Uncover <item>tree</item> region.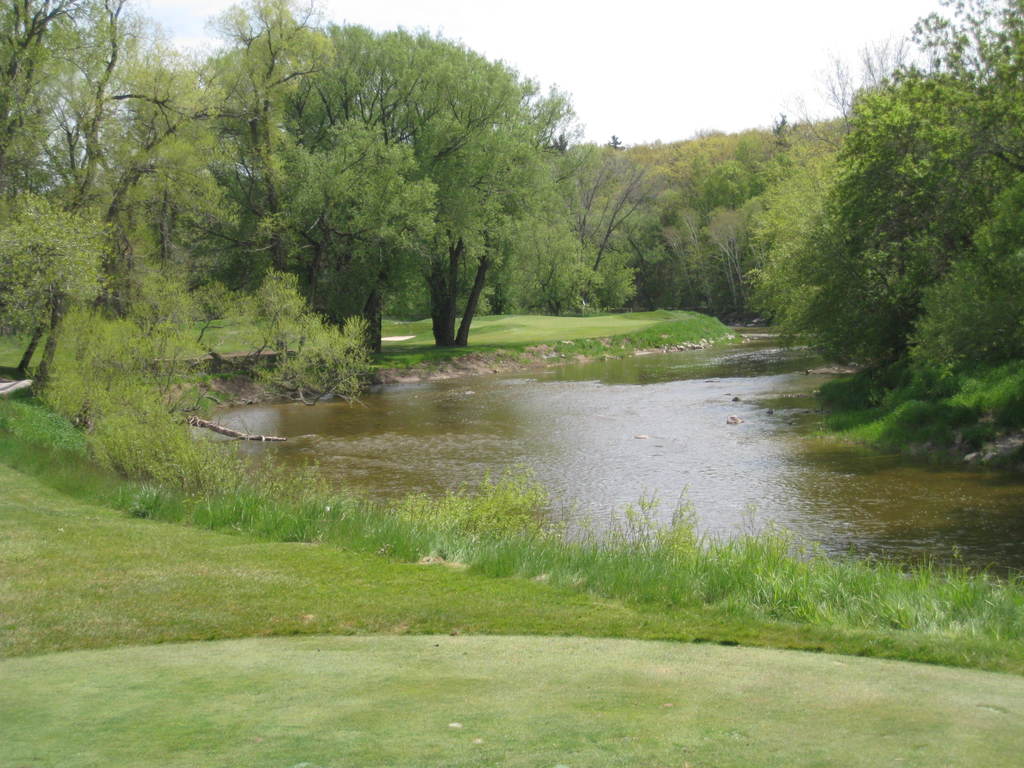
Uncovered: 663/138/721/300.
